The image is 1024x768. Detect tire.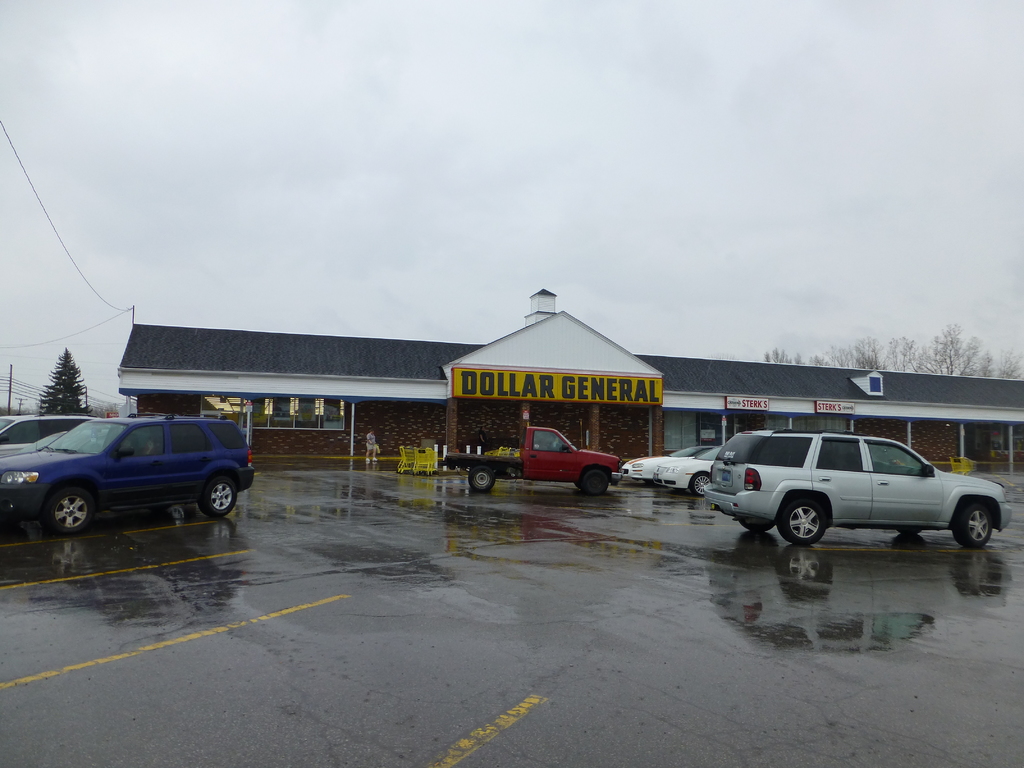
Detection: 954, 498, 1003, 554.
